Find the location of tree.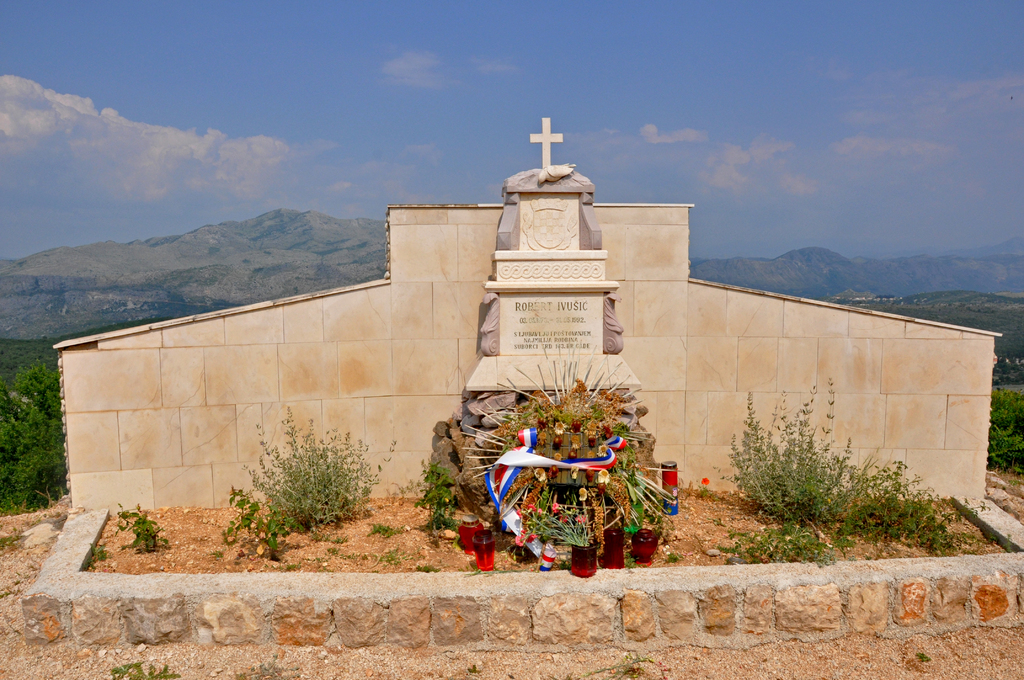
Location: [x1=0, y1=362, x2=63, y2=515].
